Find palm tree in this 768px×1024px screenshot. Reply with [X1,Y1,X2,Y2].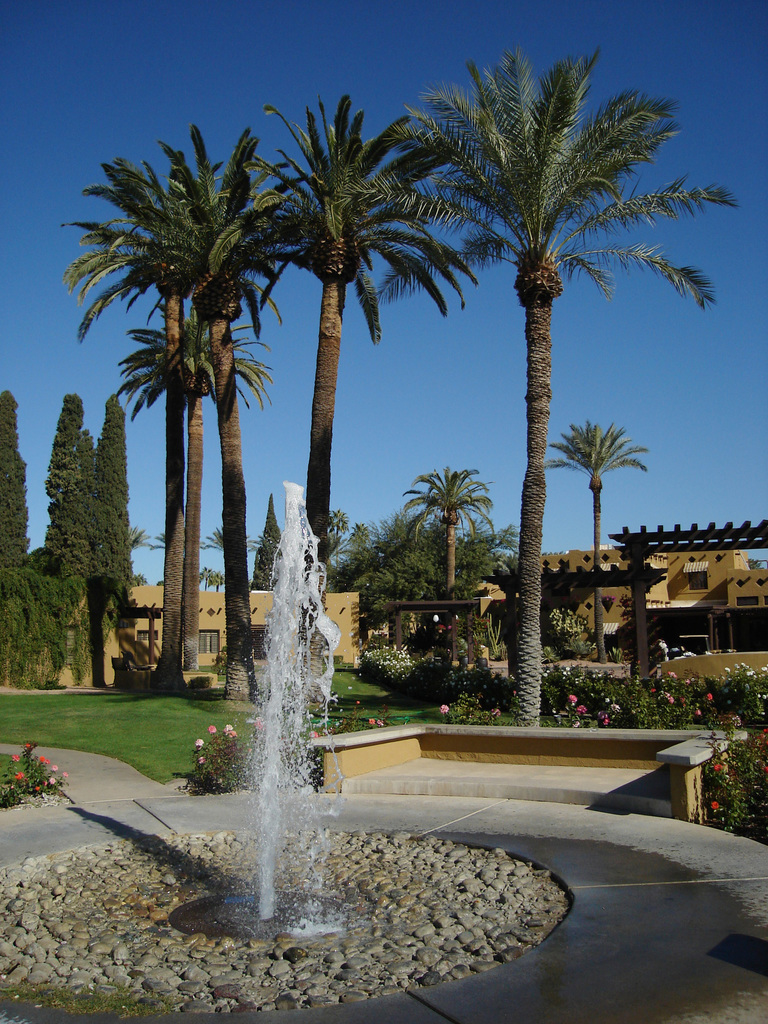
[545,409,640,652].
